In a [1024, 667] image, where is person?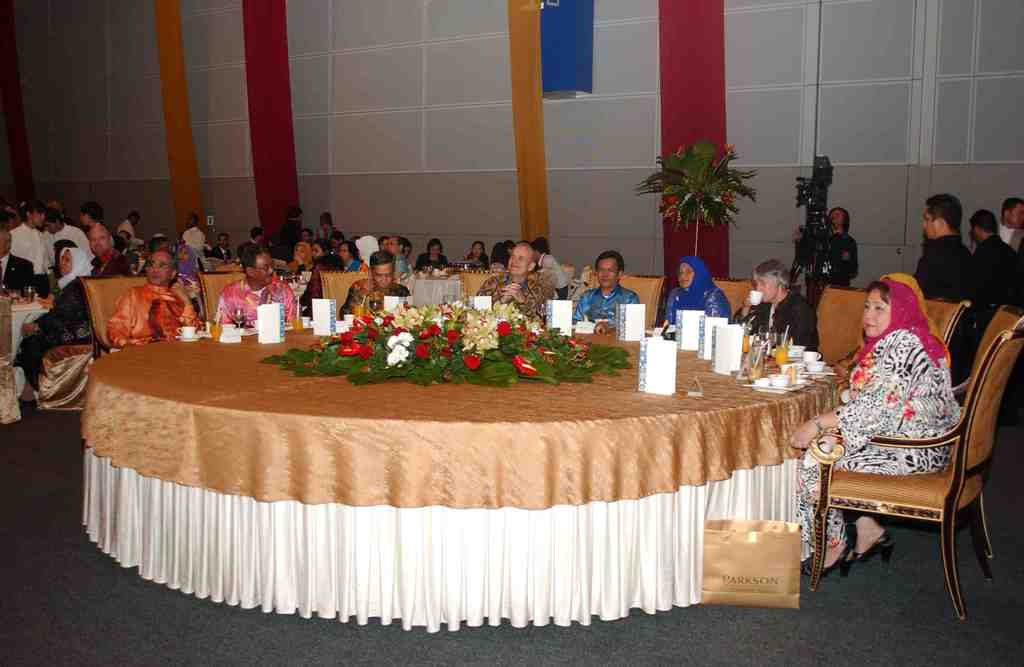
detection(972, 209, 1023, 317).
